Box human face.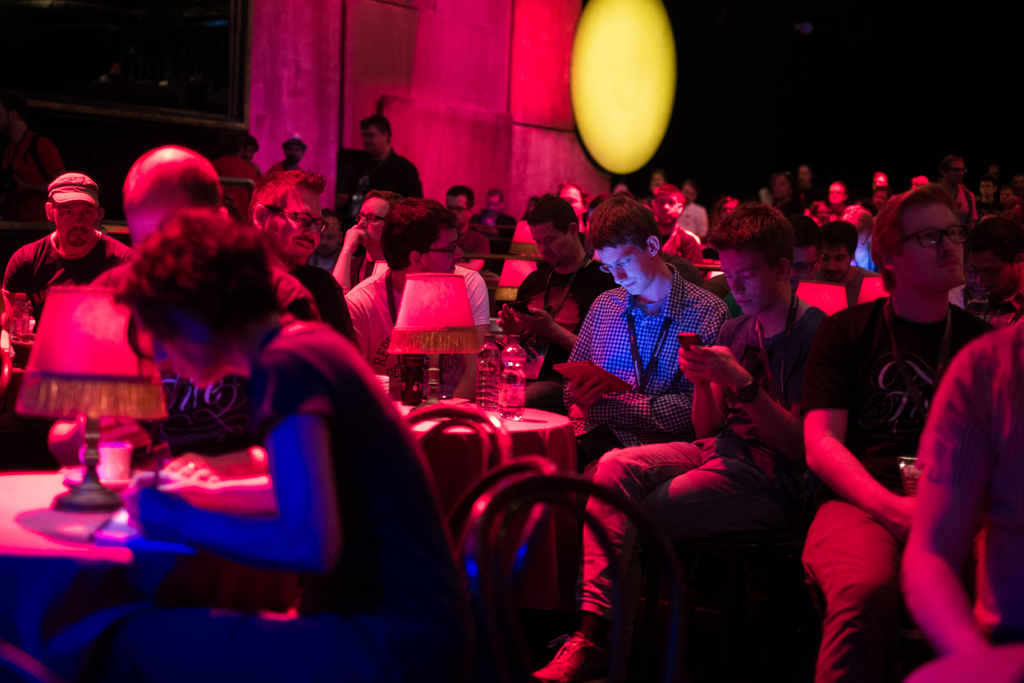
region(530, 222, 573, 268).
